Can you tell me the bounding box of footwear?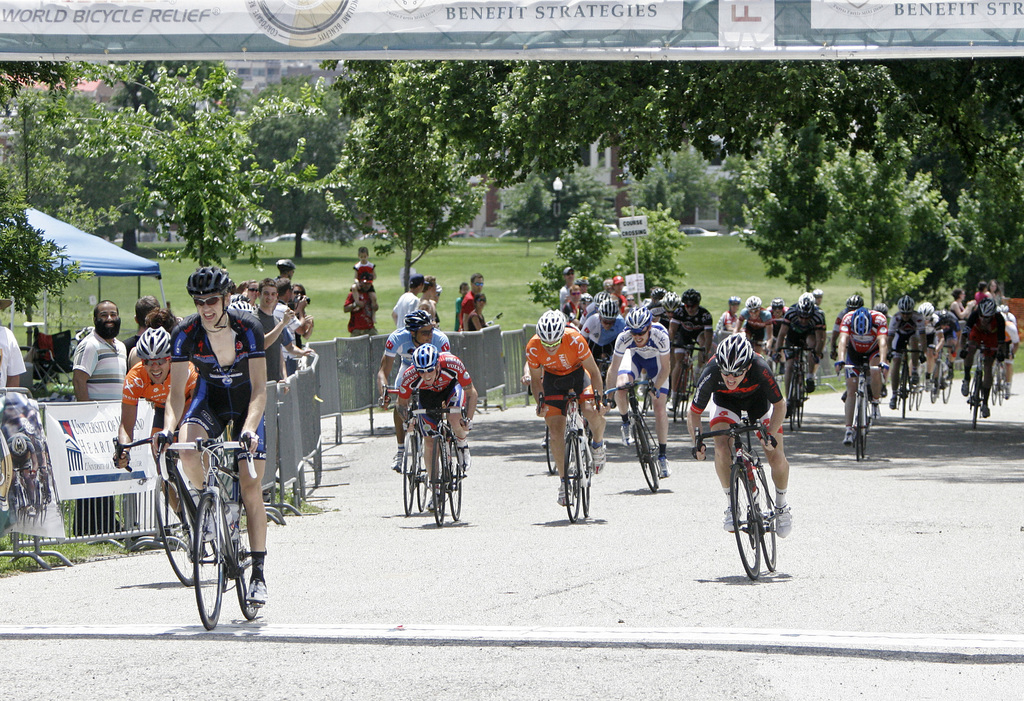
595/443/607/474.
